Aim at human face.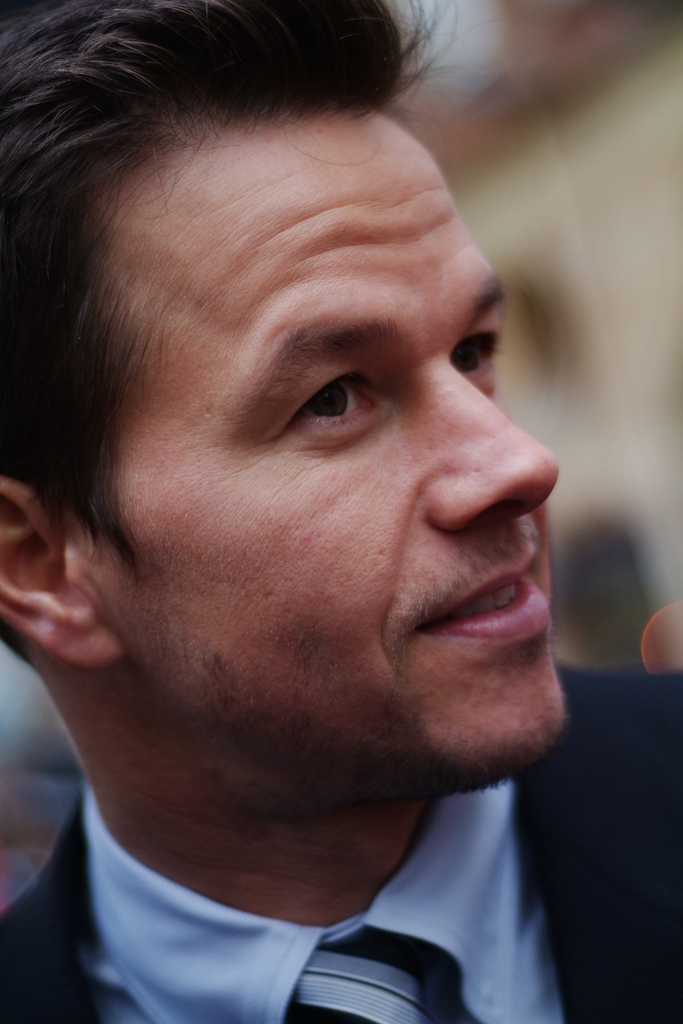
Aimed at left=84, top=108, right=568, bottom=803.
